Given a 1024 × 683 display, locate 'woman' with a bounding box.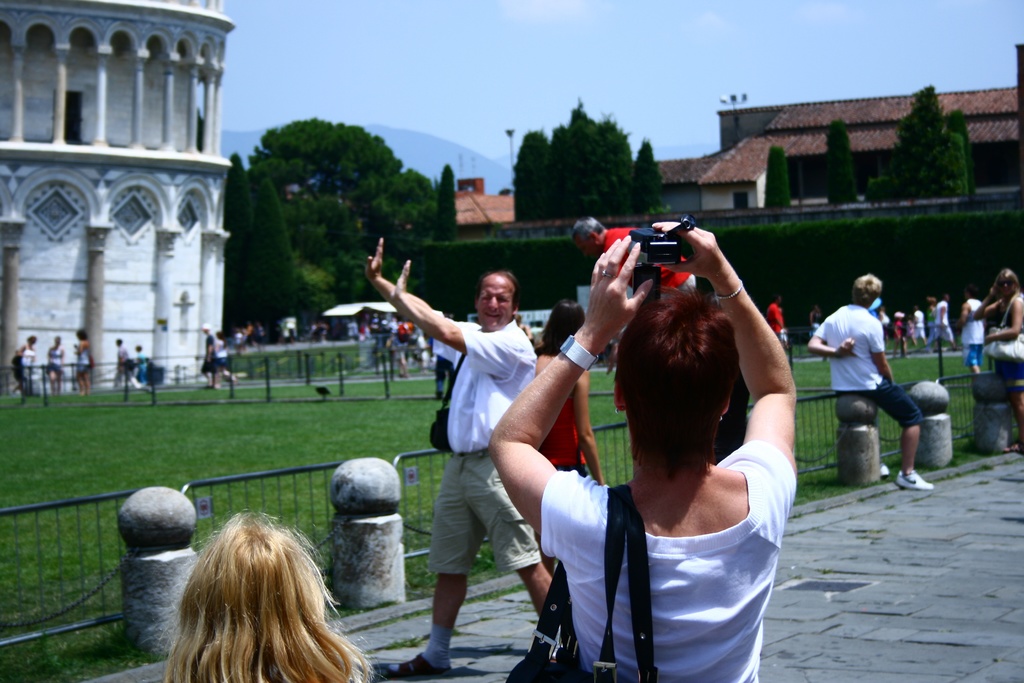
Located: x1=210 y1=329 x2=234 y2=387.
